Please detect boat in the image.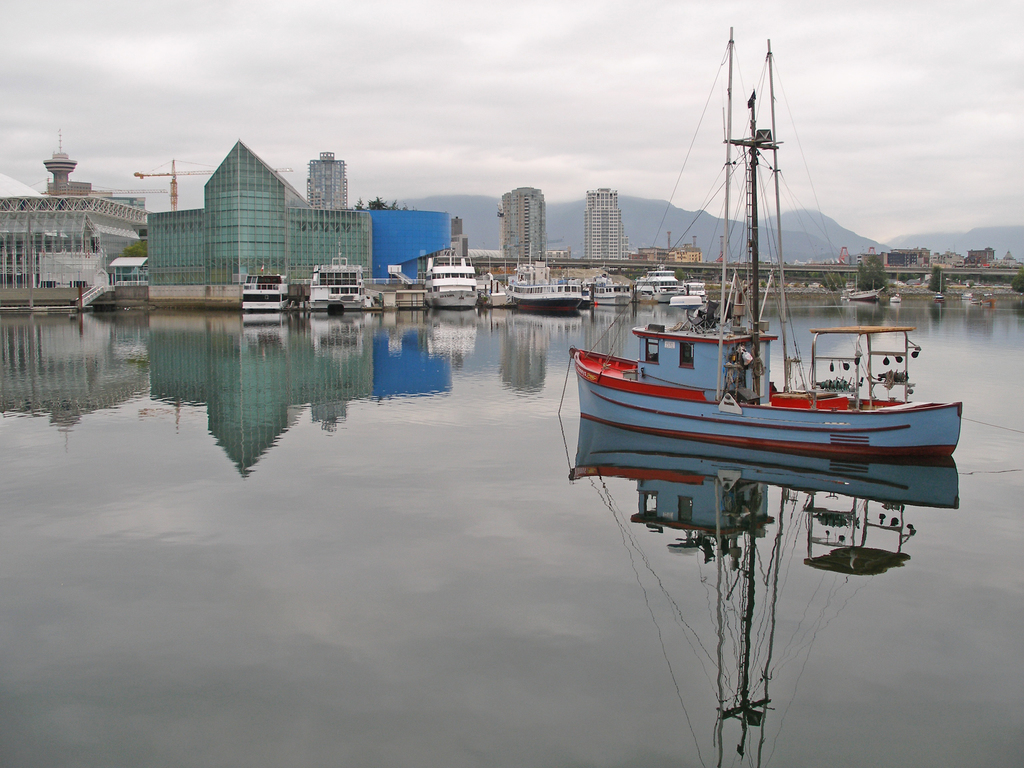
BBox(689, 281, 708, 303).
